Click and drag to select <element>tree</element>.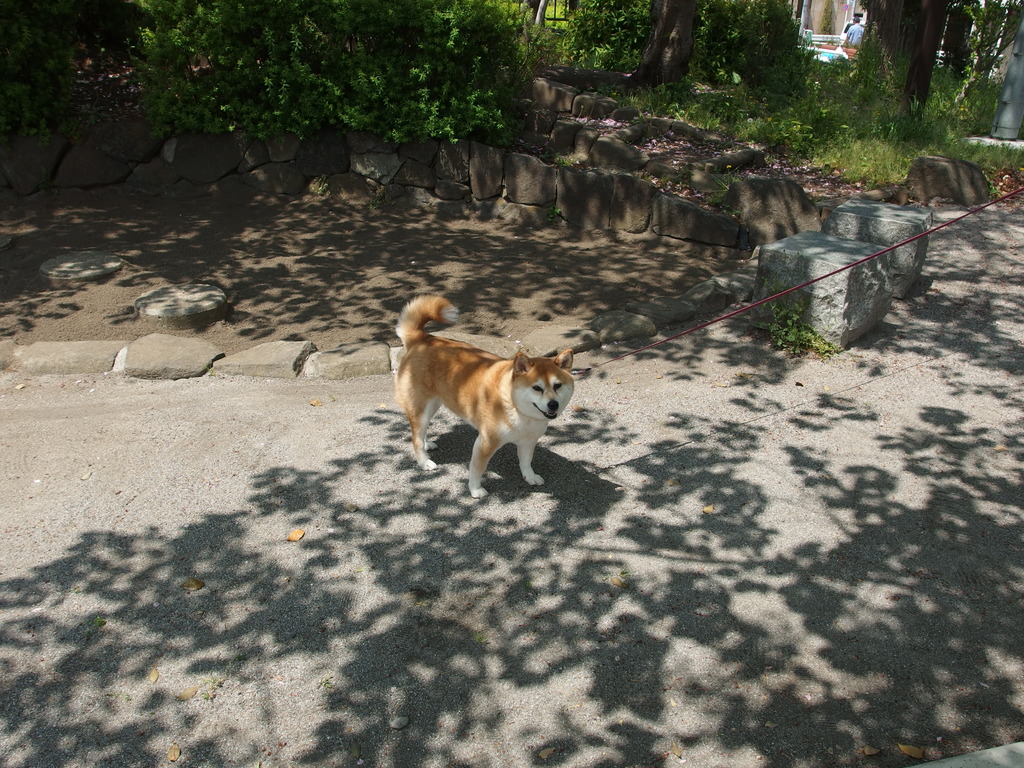
Selection: [605,0,696,86].
